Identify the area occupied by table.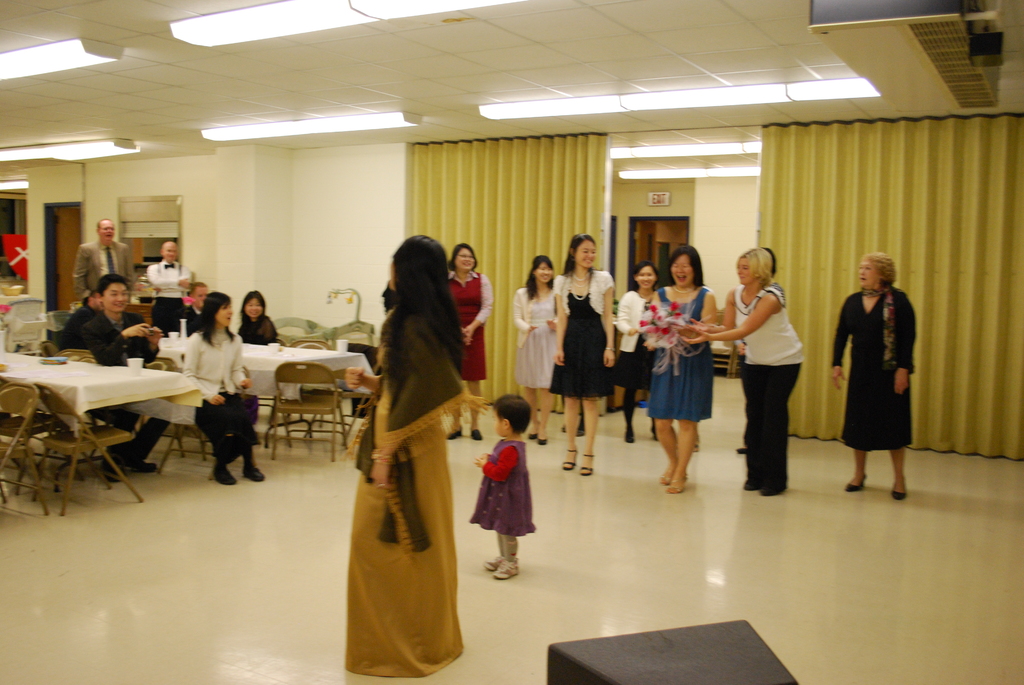
Area: select_region(3, 351, 195, 505).
